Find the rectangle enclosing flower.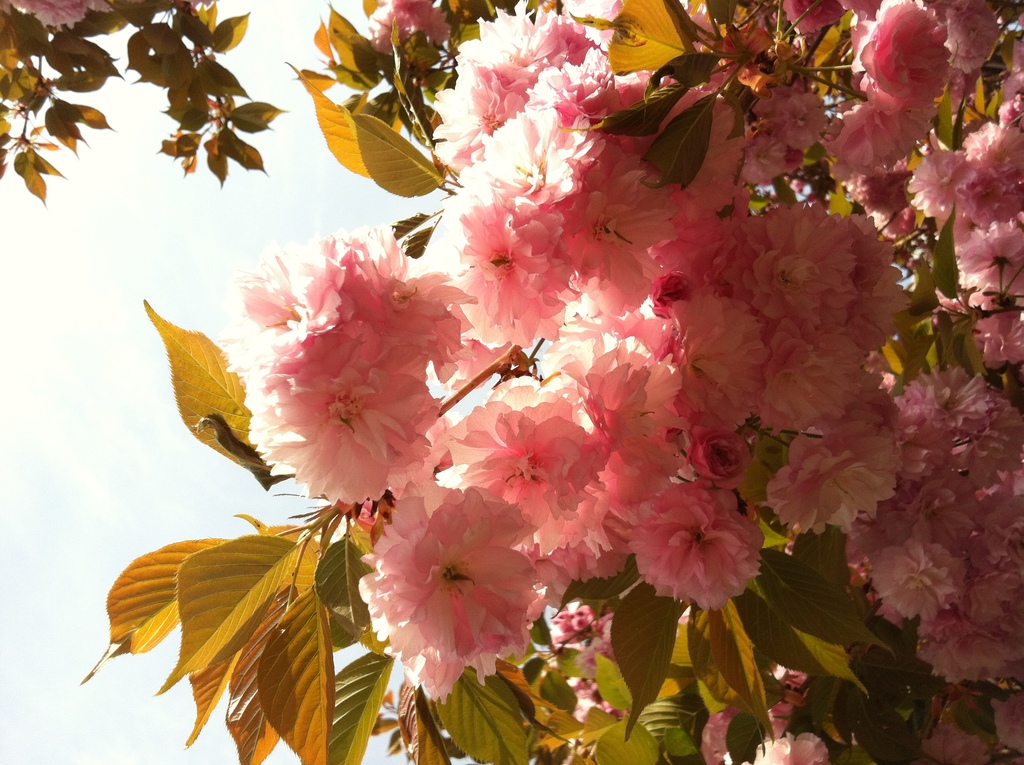
(left=629, top=481, right=762, bottom=631).
